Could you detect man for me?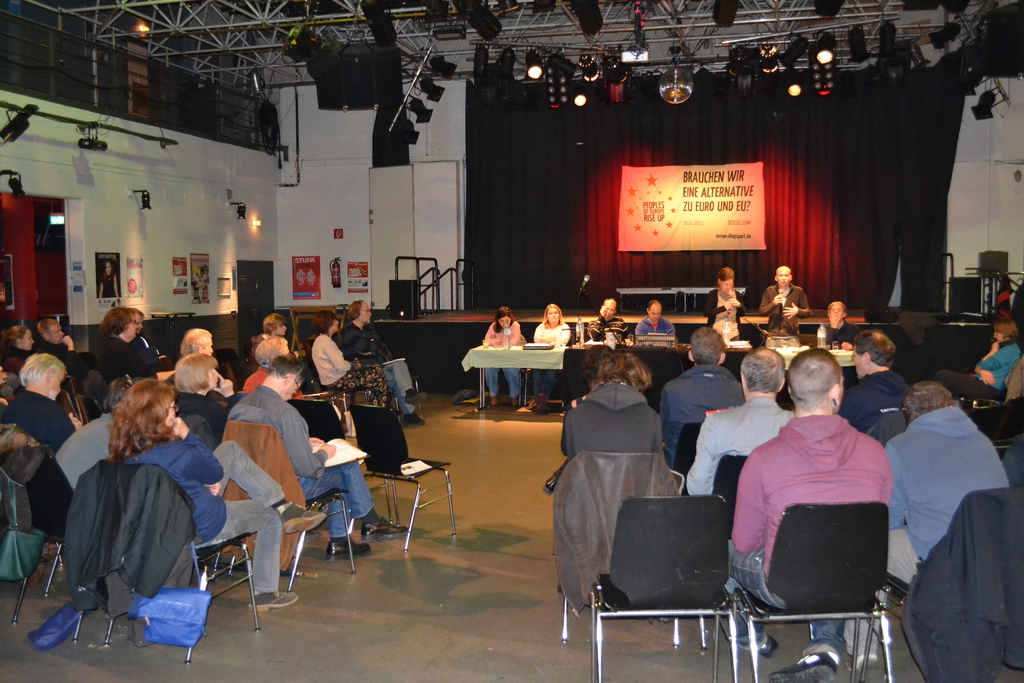
Detection result: 760/267/813/347.
